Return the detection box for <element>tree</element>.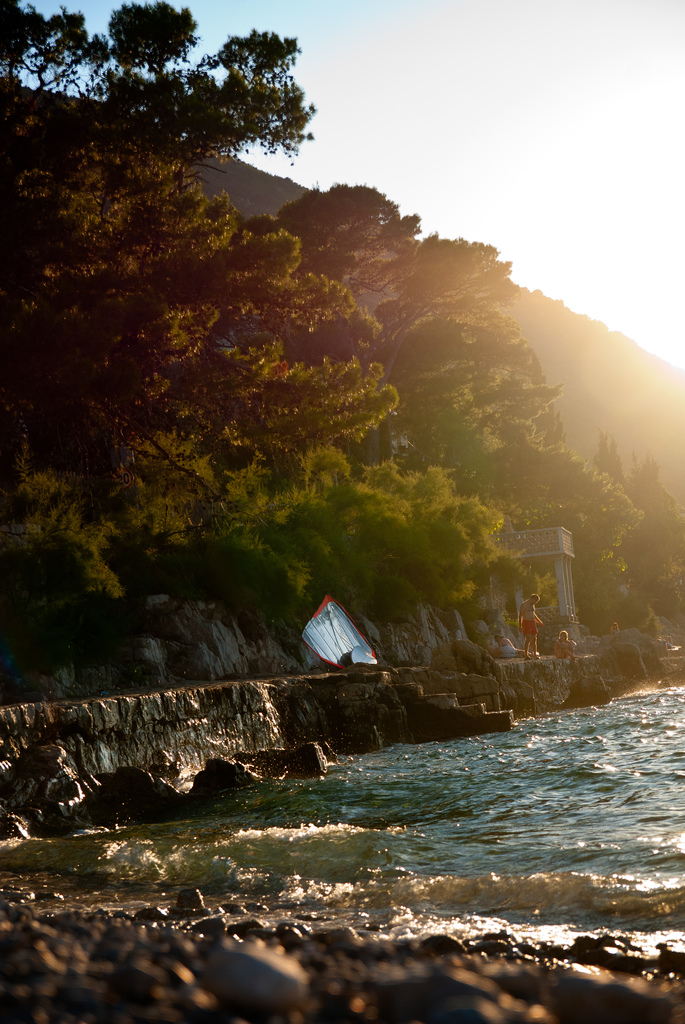
pyautogui.locateOnScreen(0, 136, 397, 504).
